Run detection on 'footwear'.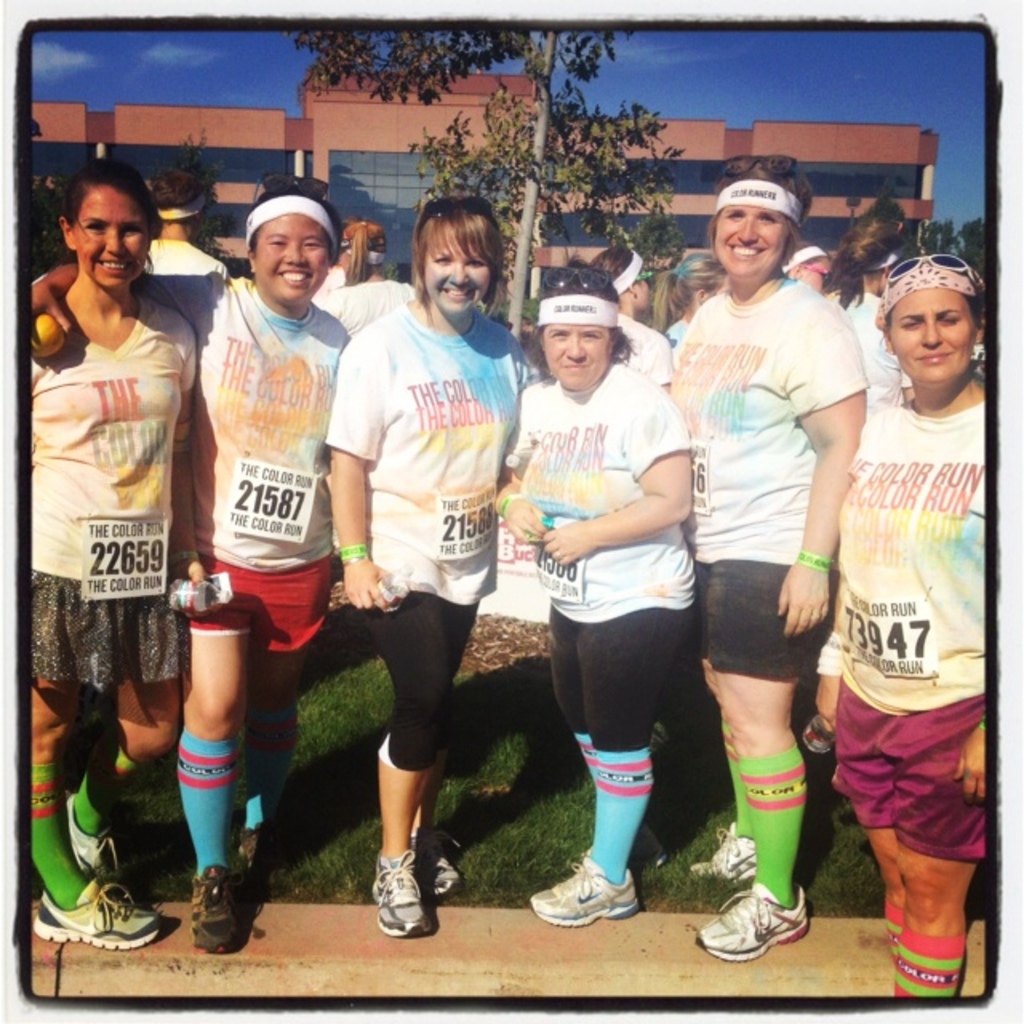
Result: {"left": 371, "top": 843, "right": 429, "bottom": 936}.
